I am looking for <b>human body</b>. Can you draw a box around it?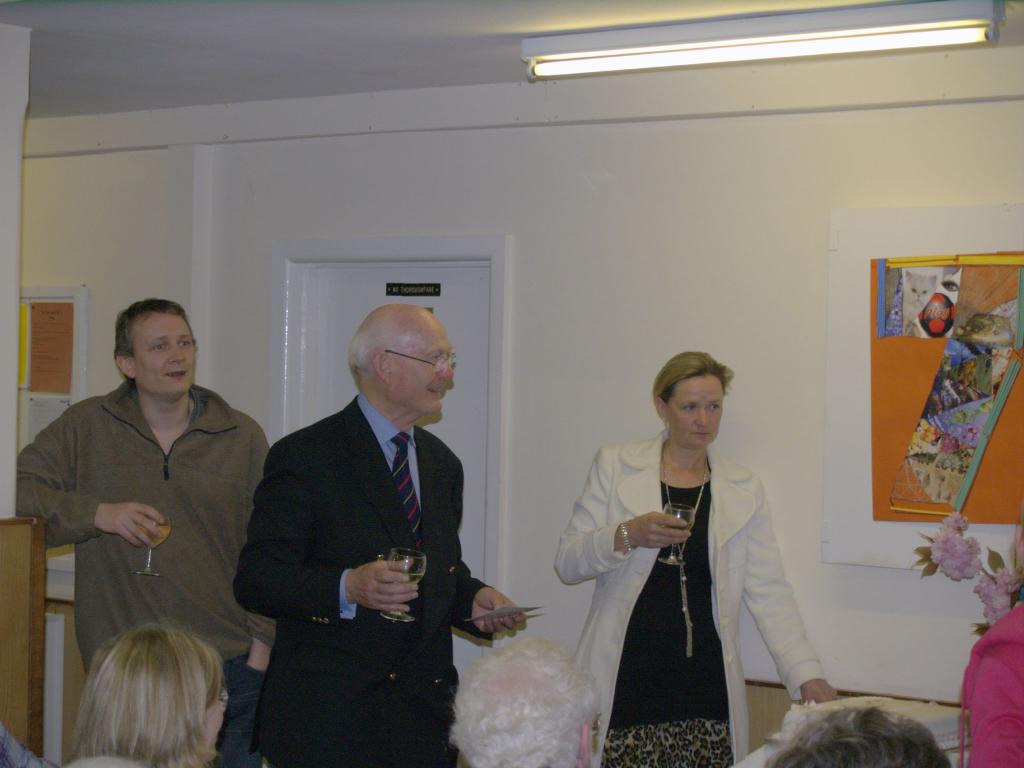
Sure, the bounding box is l=20, t=293, r=278, b=765.
